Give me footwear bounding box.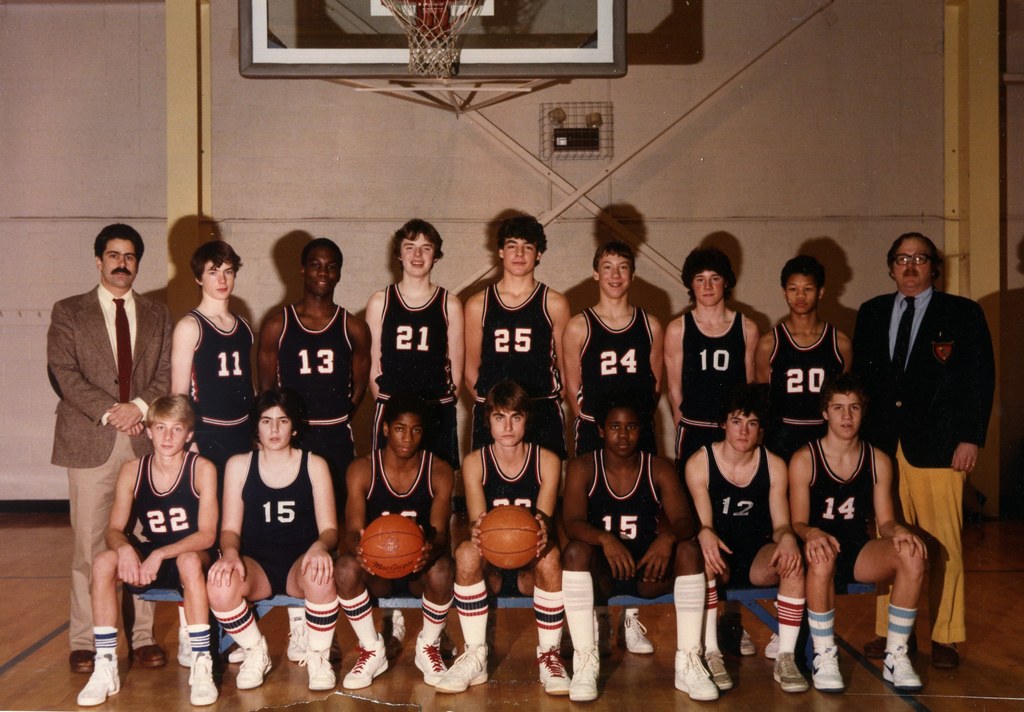
[808,642,849,695].
